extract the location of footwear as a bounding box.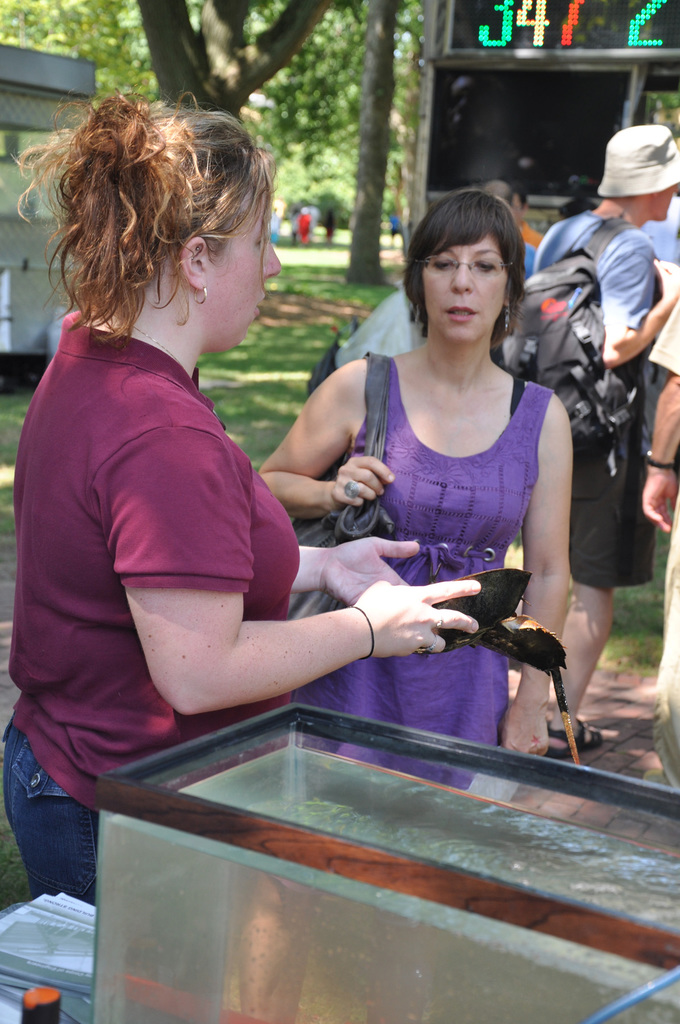
{"left": 544, "top": 707, "right": 608, "bottom": 751}.
